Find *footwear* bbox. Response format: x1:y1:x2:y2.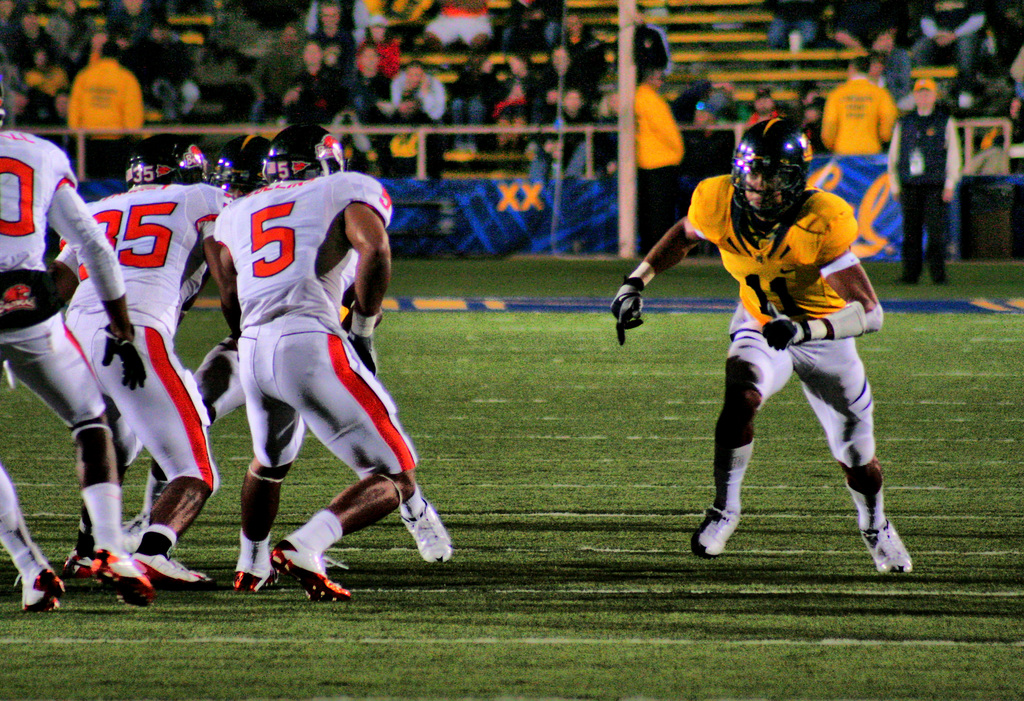
866:518:915:577.
